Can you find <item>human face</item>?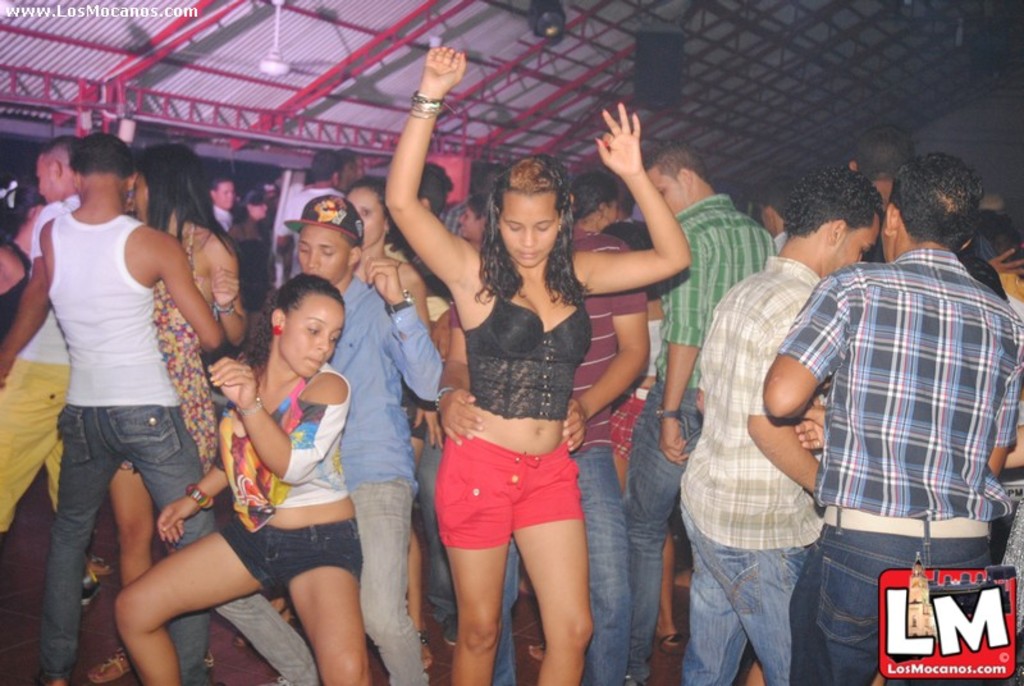
Yes, bounding box: BBox(300, 228, 353, 289).
